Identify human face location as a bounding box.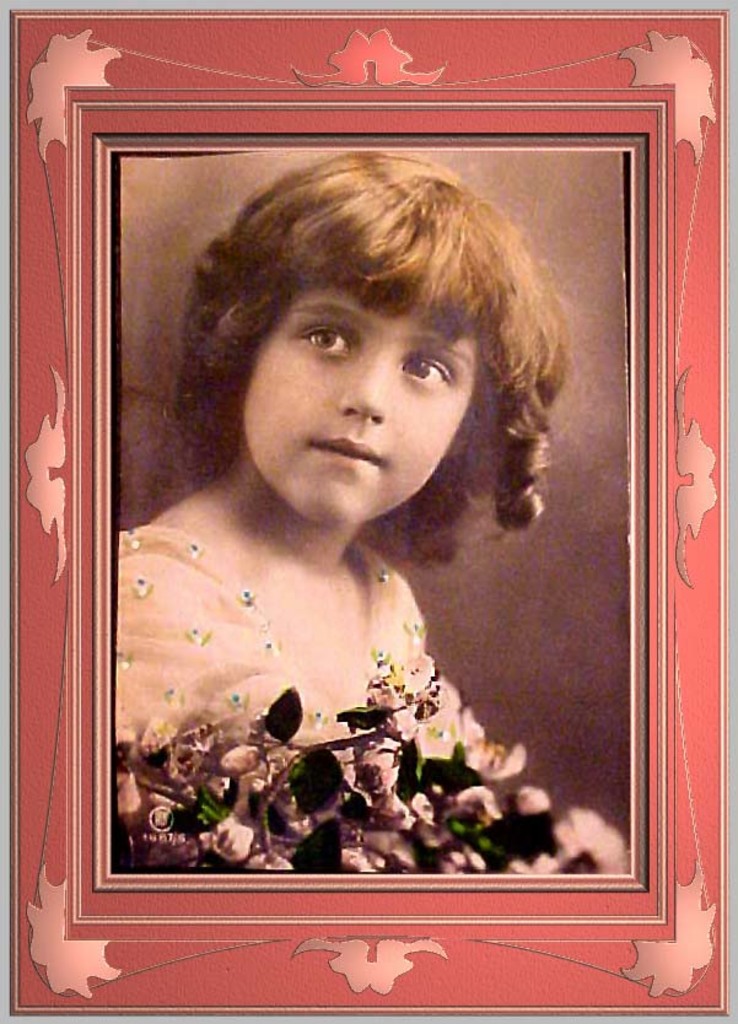
x1=239 y1=276 x2=472 y2=530.
